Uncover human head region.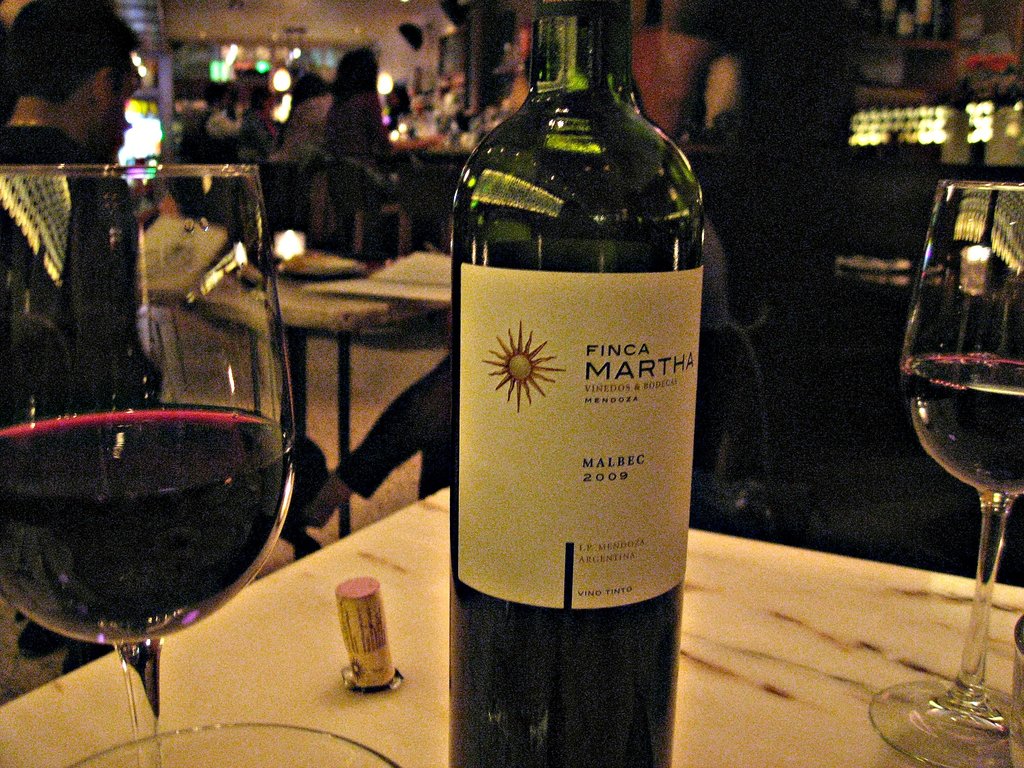
Uncovered: [0, 12, 153, 157].
